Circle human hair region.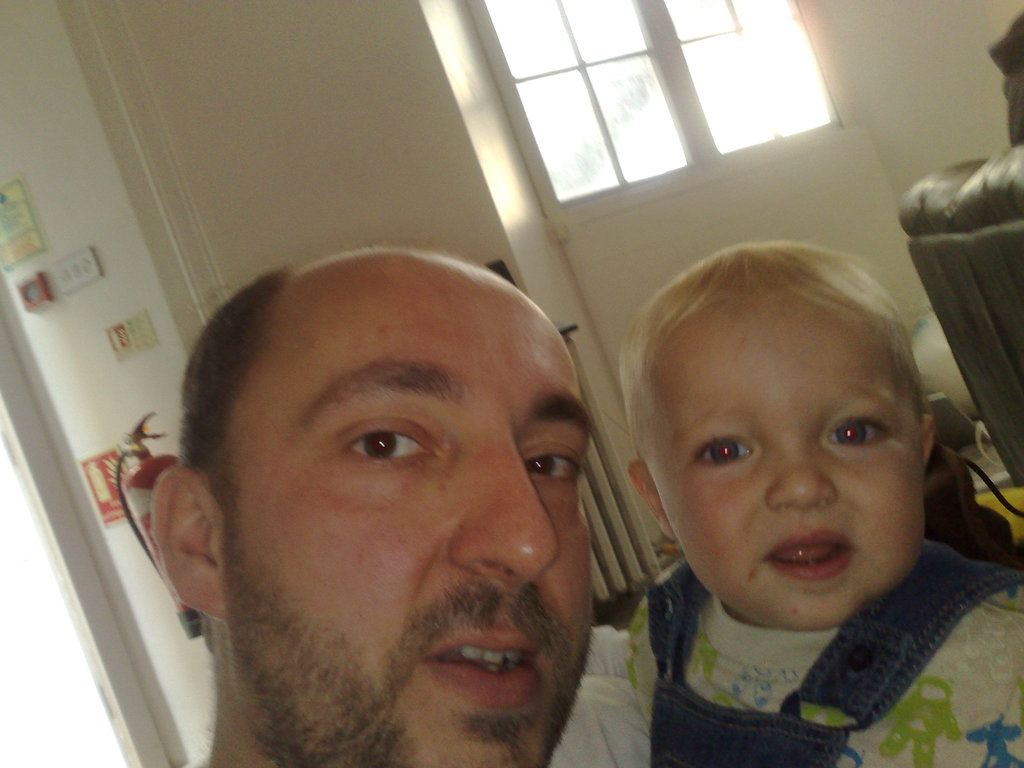
Region: {"left": 179, "top": 265, "right": 285, "bottom": 630}.
